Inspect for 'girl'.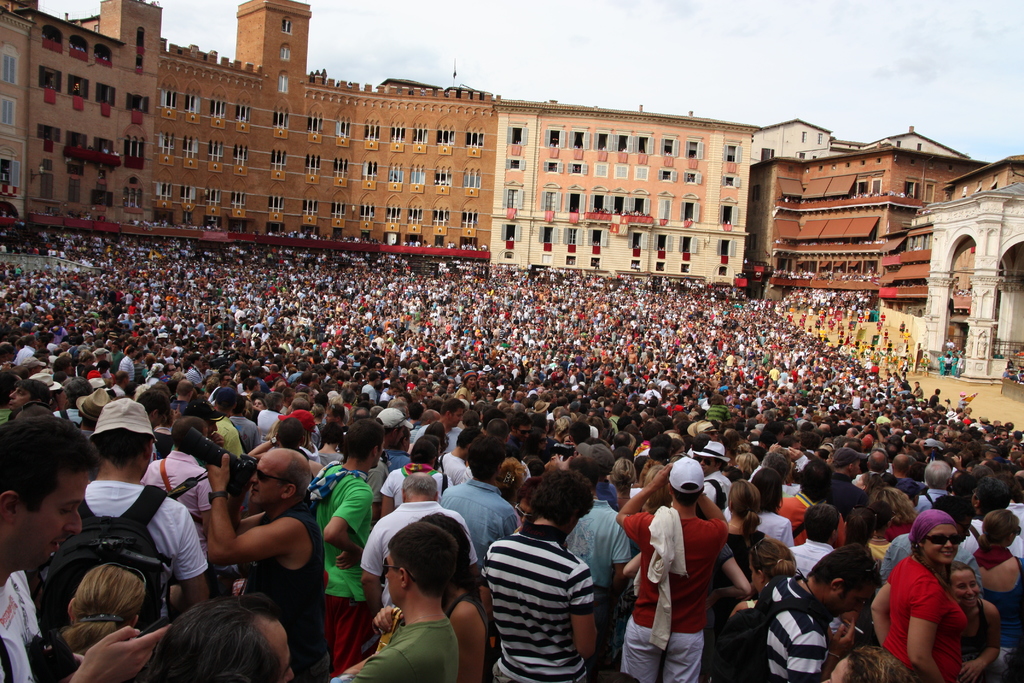
Inspection: BBox(967, 509, 1023, 679).
